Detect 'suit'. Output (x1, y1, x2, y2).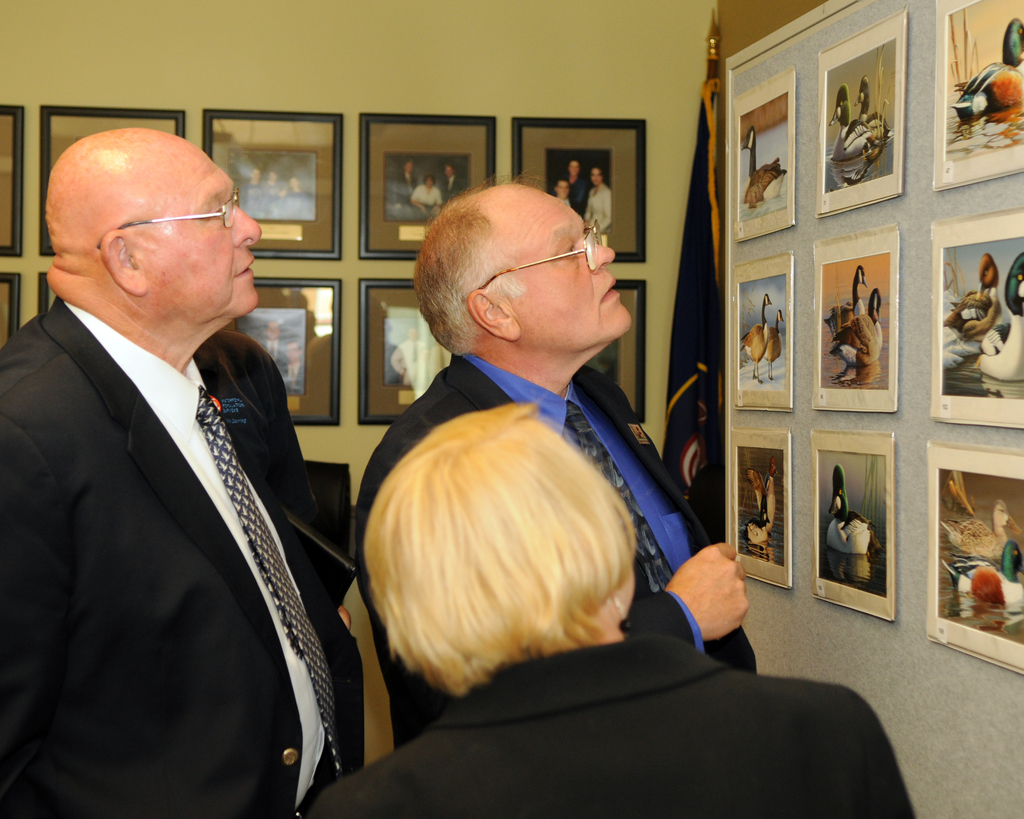
(355, 350, 754, 751).
